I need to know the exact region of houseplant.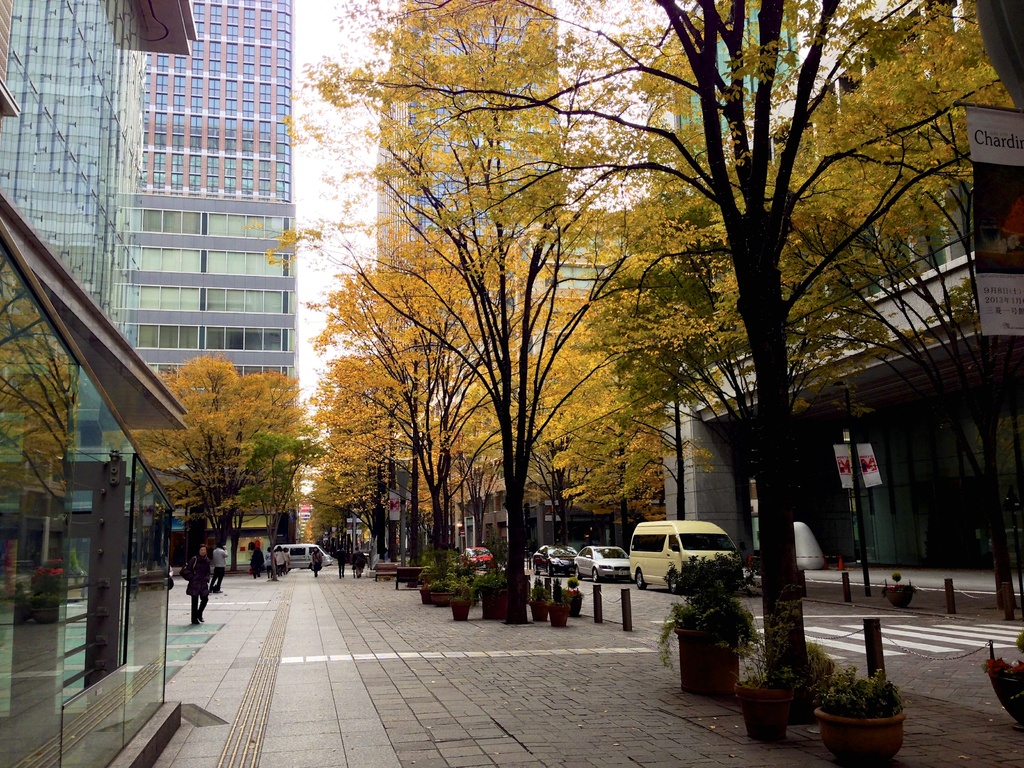
Region: (812,662,907,765).
